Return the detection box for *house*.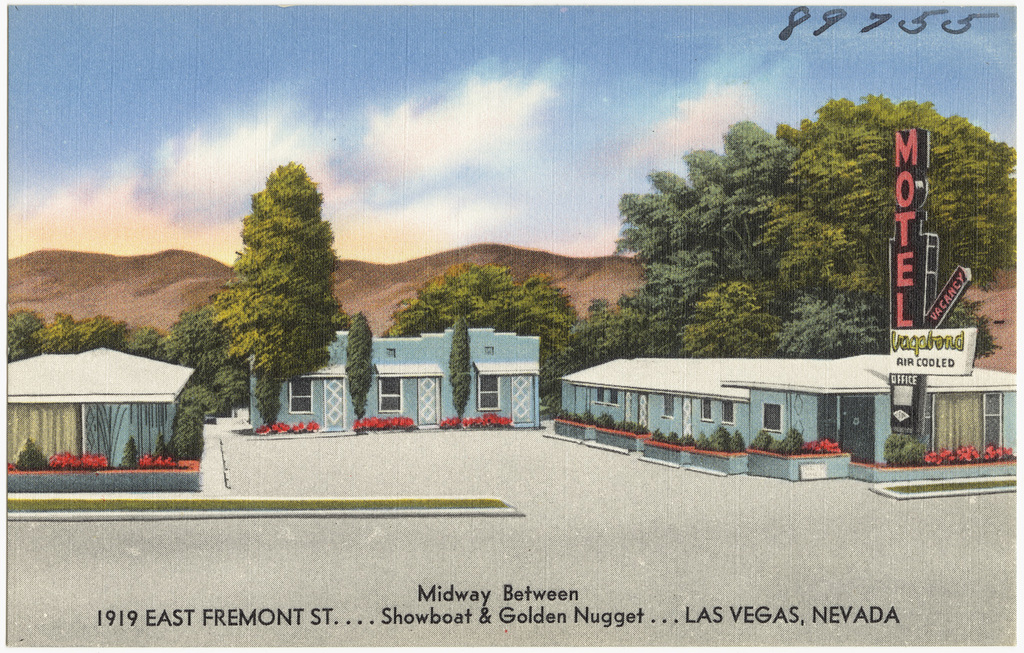
242:324:541:436.
